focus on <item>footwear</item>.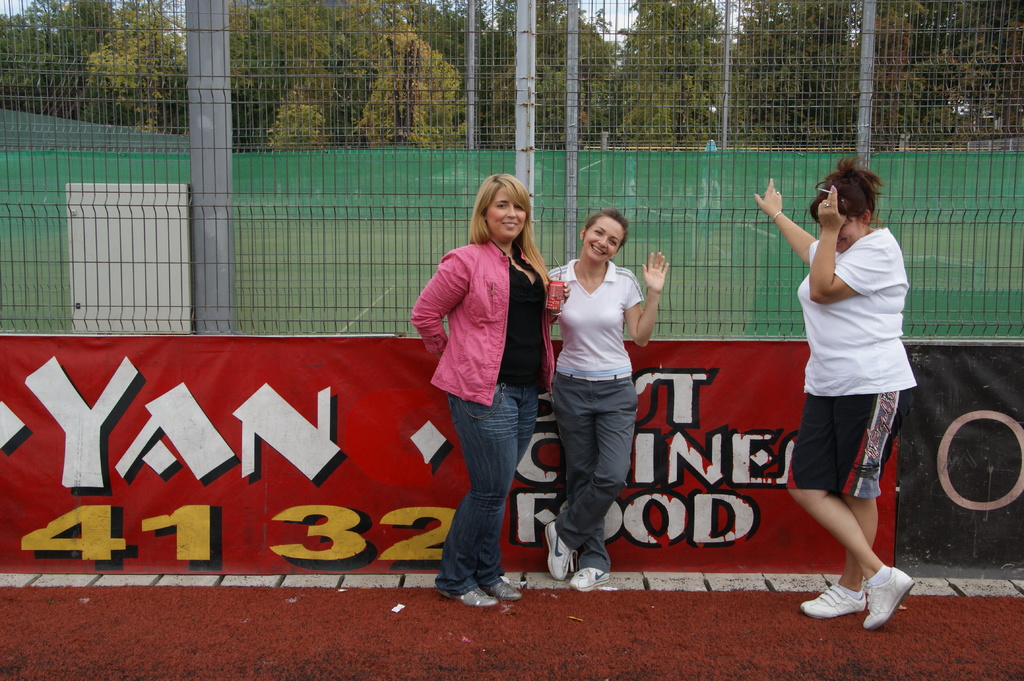
Focused at 570,565,611,592.
